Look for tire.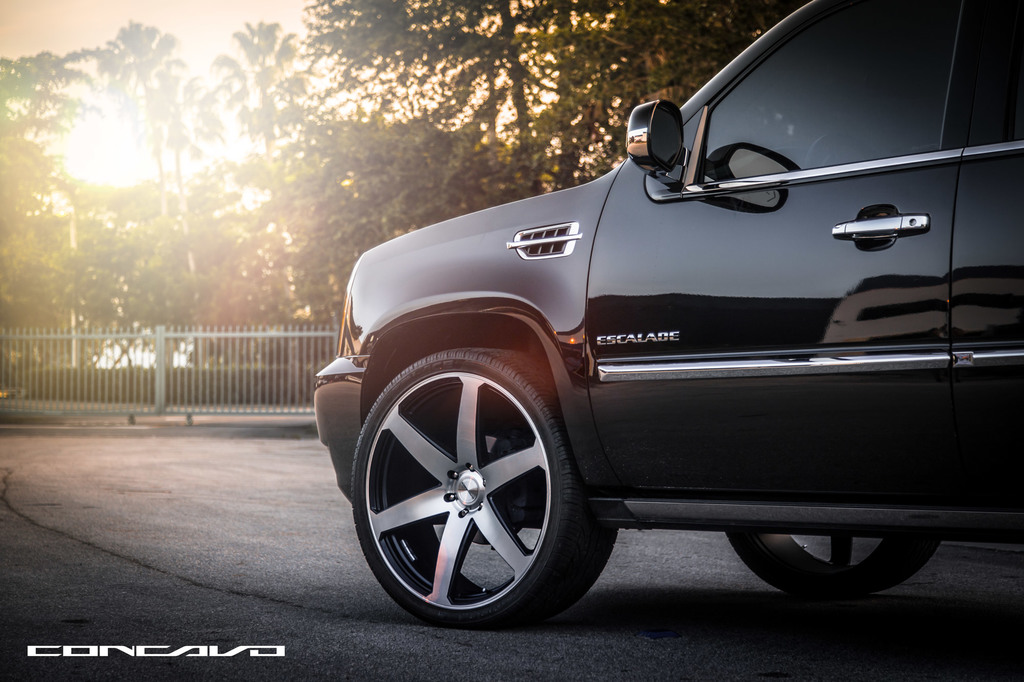
Found: x1=349 y1=272 x2=578 y2=617.
